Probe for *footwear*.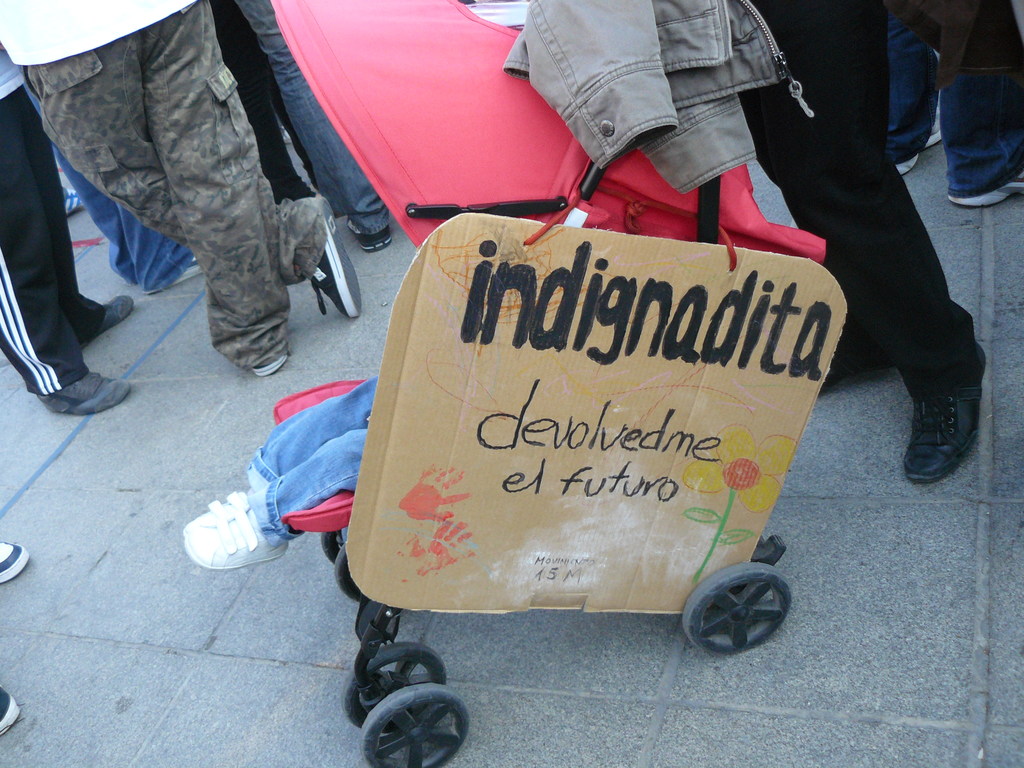
Probe result: 63, 188, 83, 216.
